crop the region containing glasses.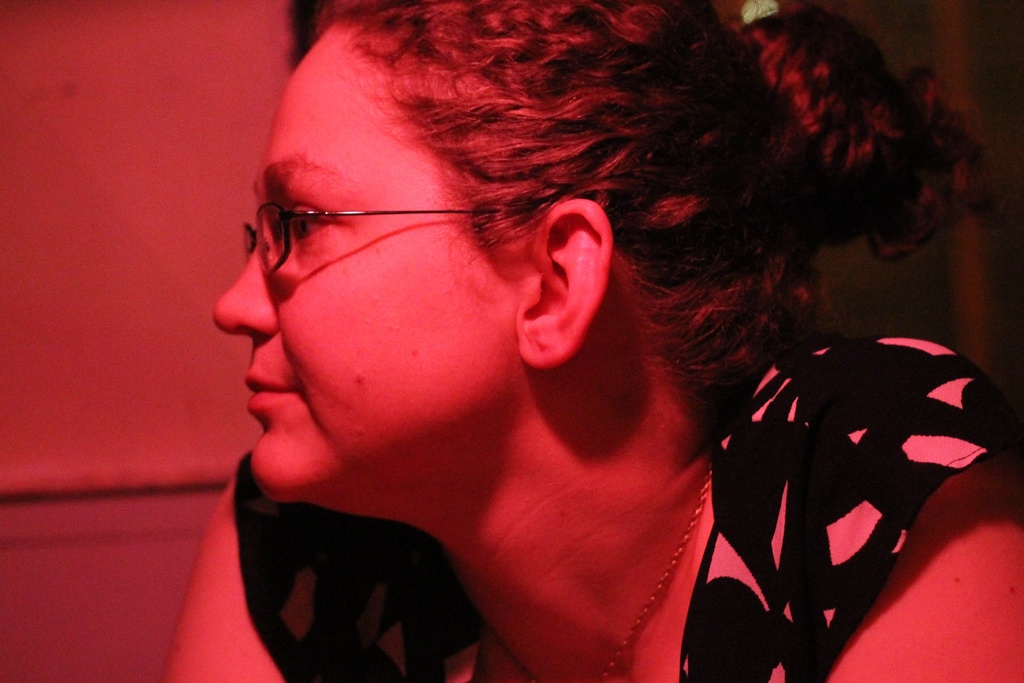
Crop region: <bbox>236, 190, 564, 288</bbox>.
